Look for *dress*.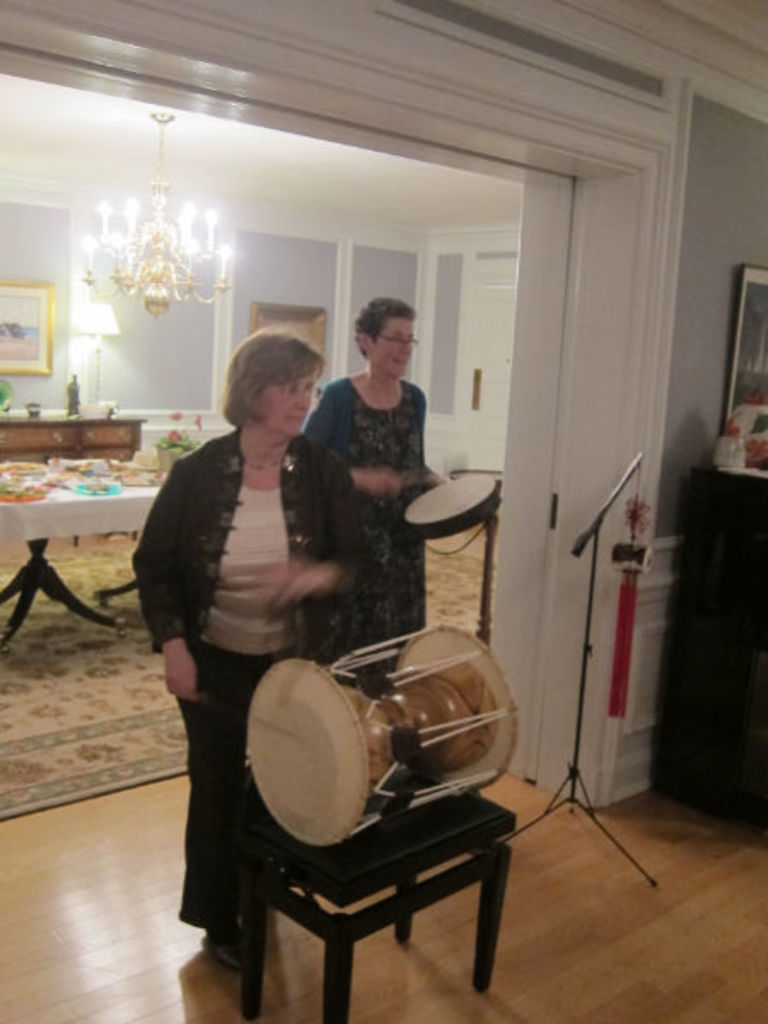
Found: select_region(311, 381, 425, 671).
